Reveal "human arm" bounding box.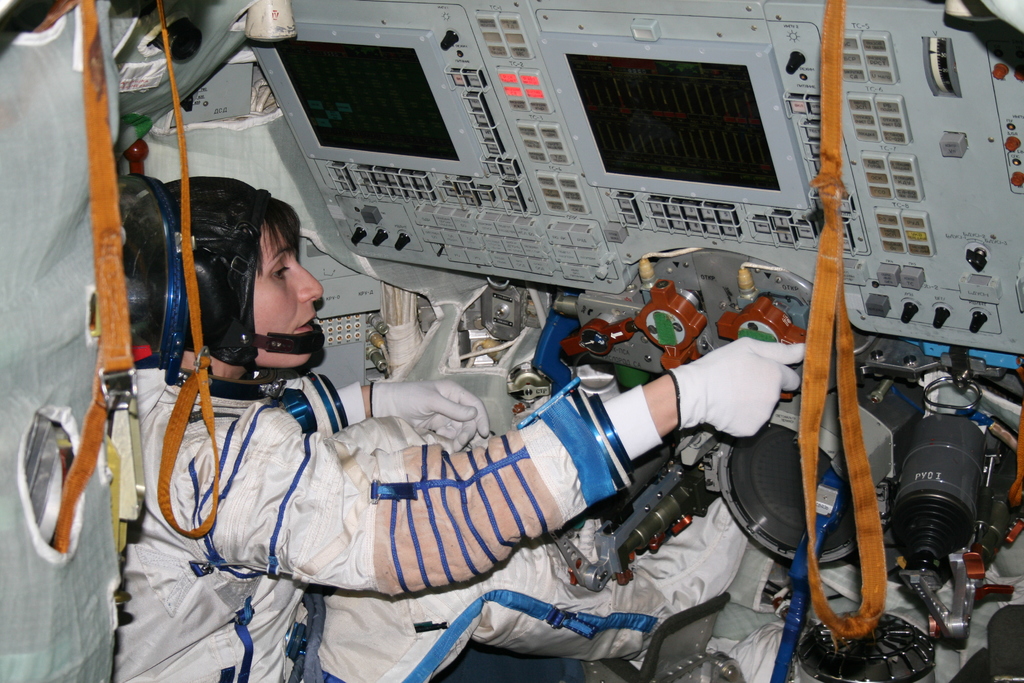
Revealed: 305,381,488,436.
